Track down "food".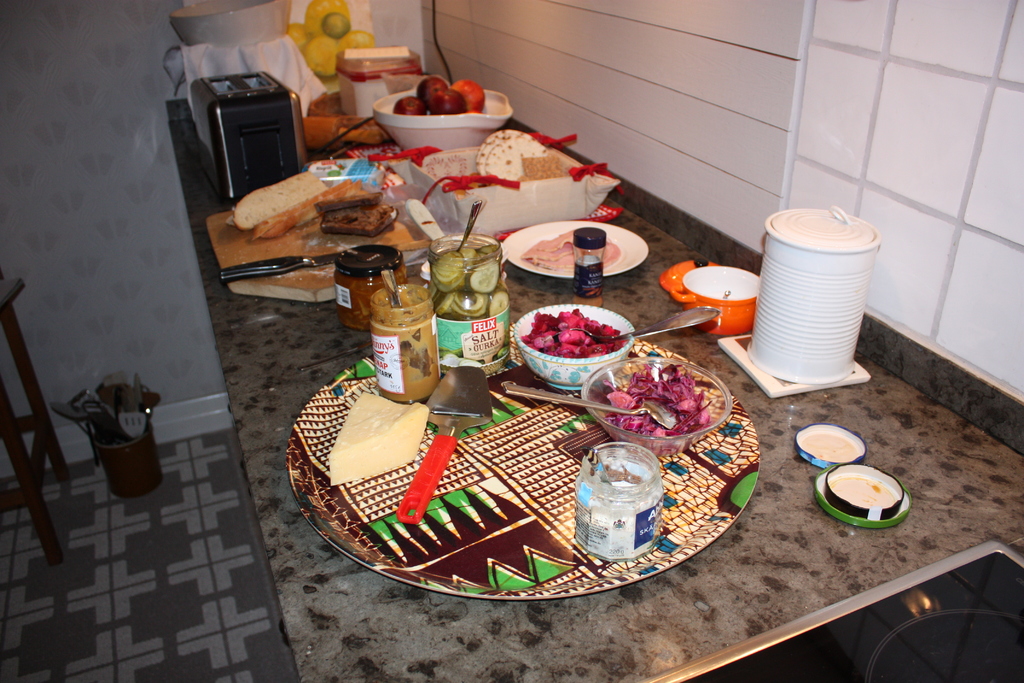
Tracked to 302/0/348/38.
